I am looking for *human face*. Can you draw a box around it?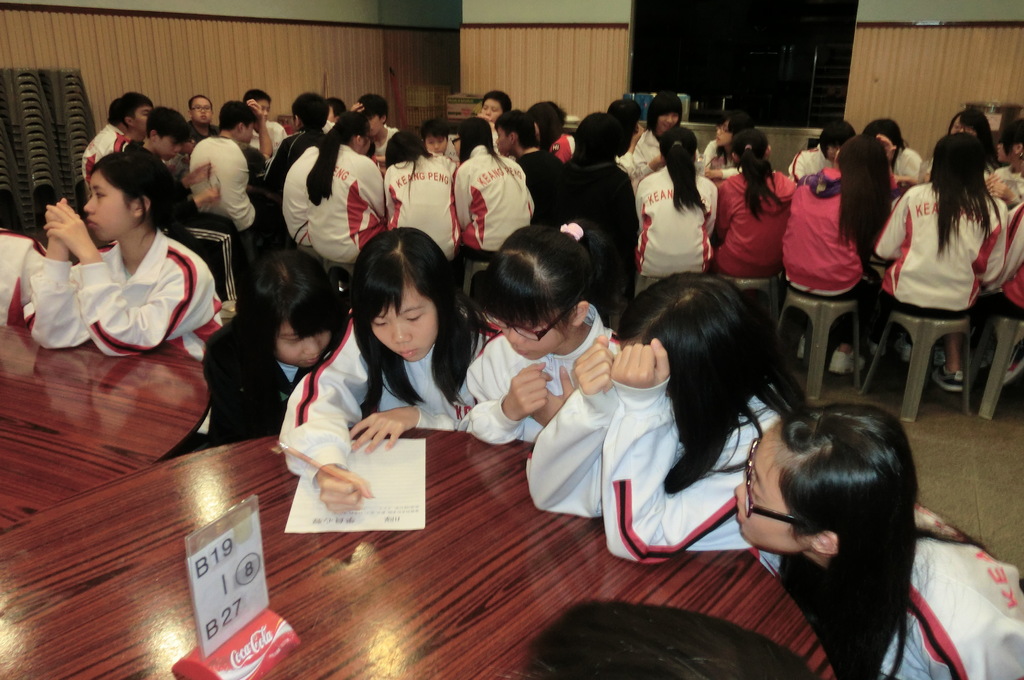
Sure, the bounding box is [x1=163, y1=138, x2=186, y2=164].
